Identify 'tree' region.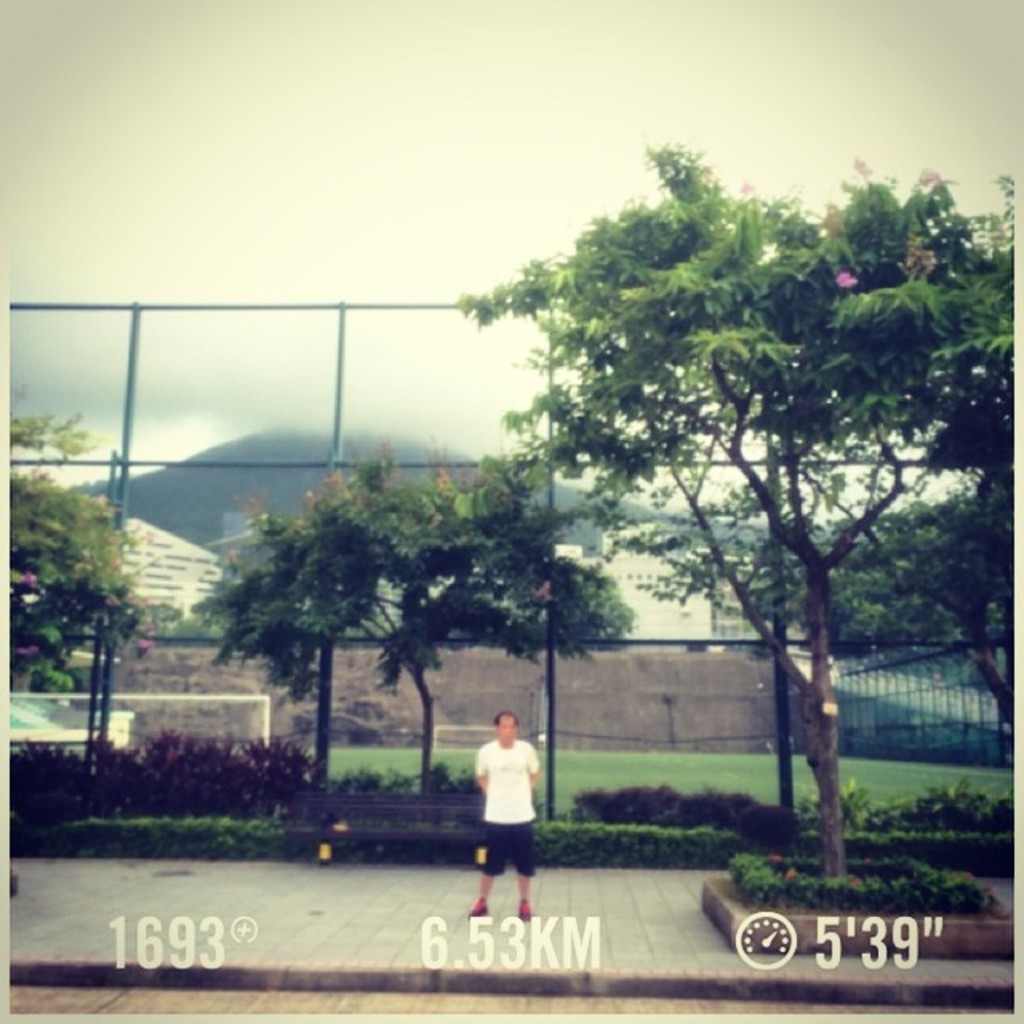
Region: {"x1": 195, "y1": 434, "x2": 574, "y2": 838}.
